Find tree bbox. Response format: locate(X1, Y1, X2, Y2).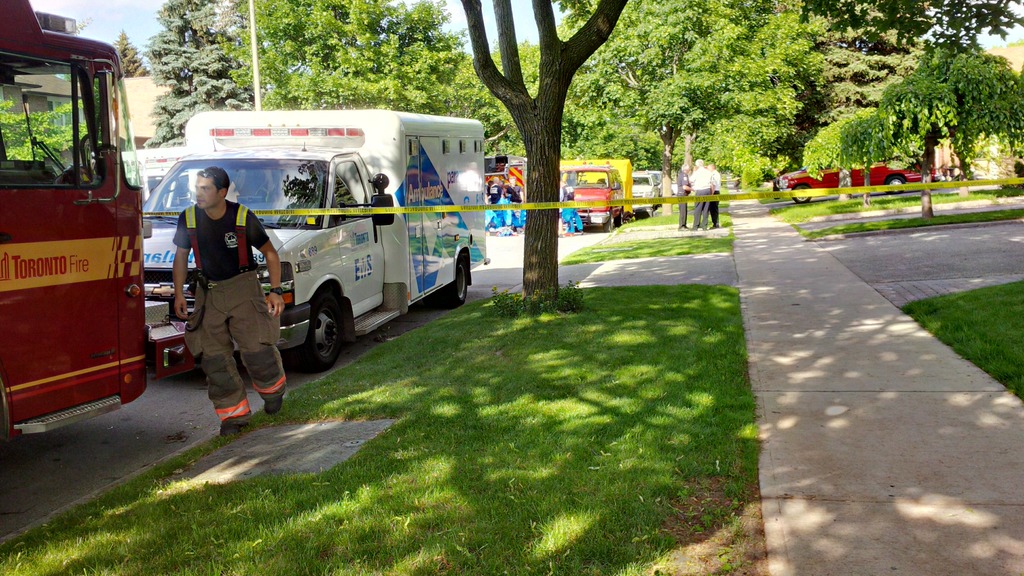
locate(870, 29, 1009, 176).
